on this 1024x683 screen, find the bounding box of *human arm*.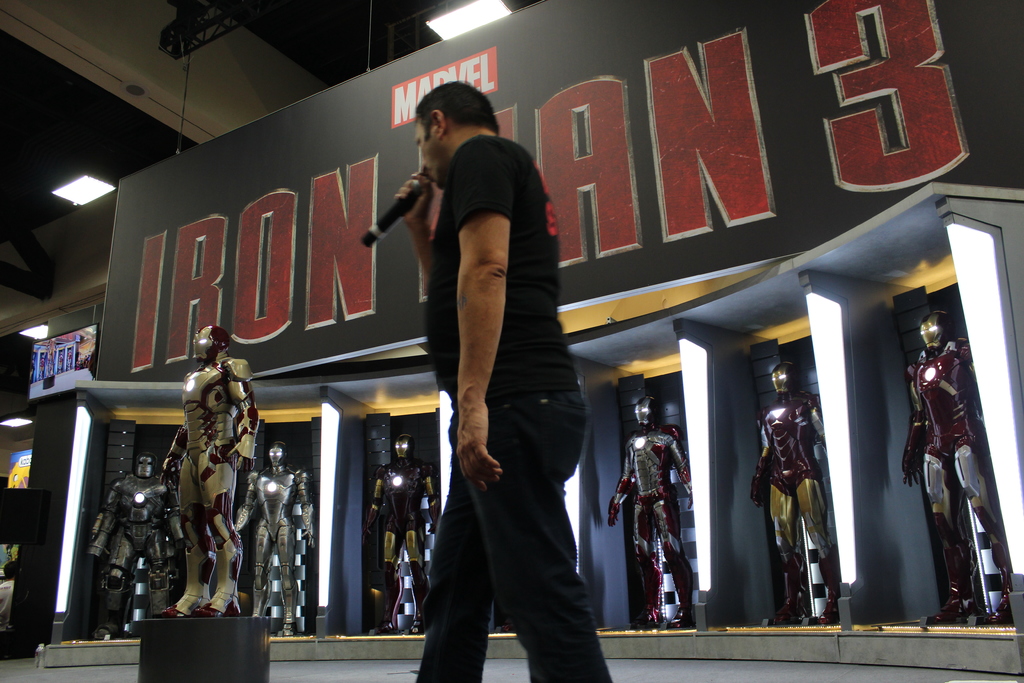
Bounding box: [90,474,122,555].
